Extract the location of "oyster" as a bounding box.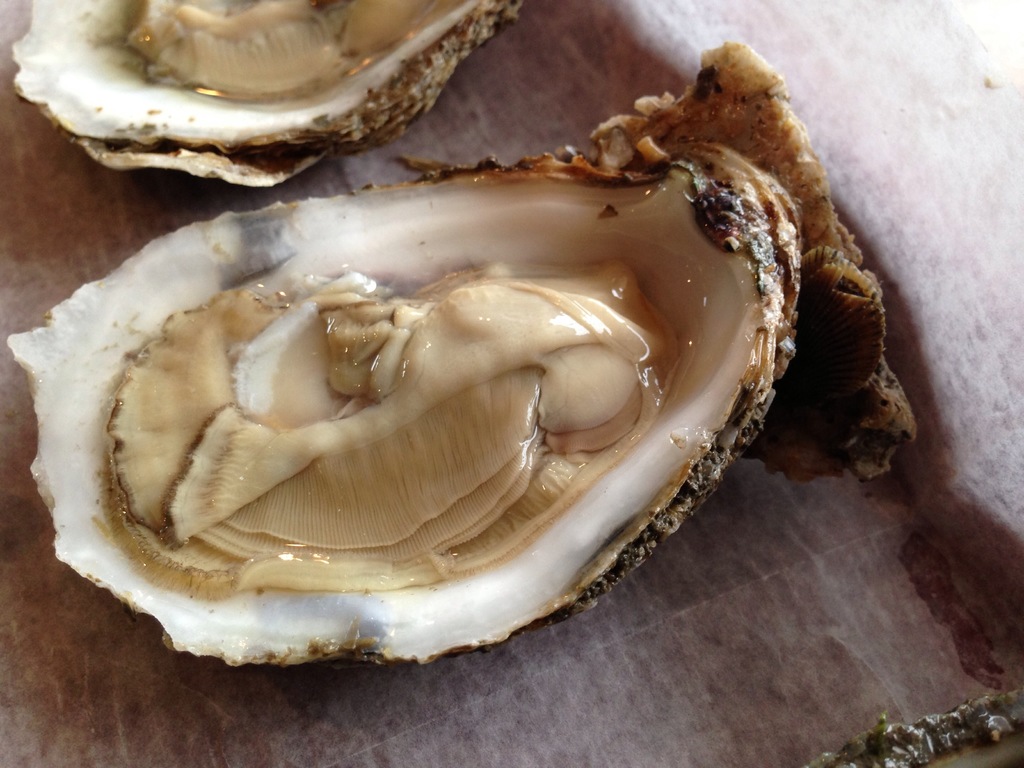
<bbox>2, 40, 920, 668</bbox>.
